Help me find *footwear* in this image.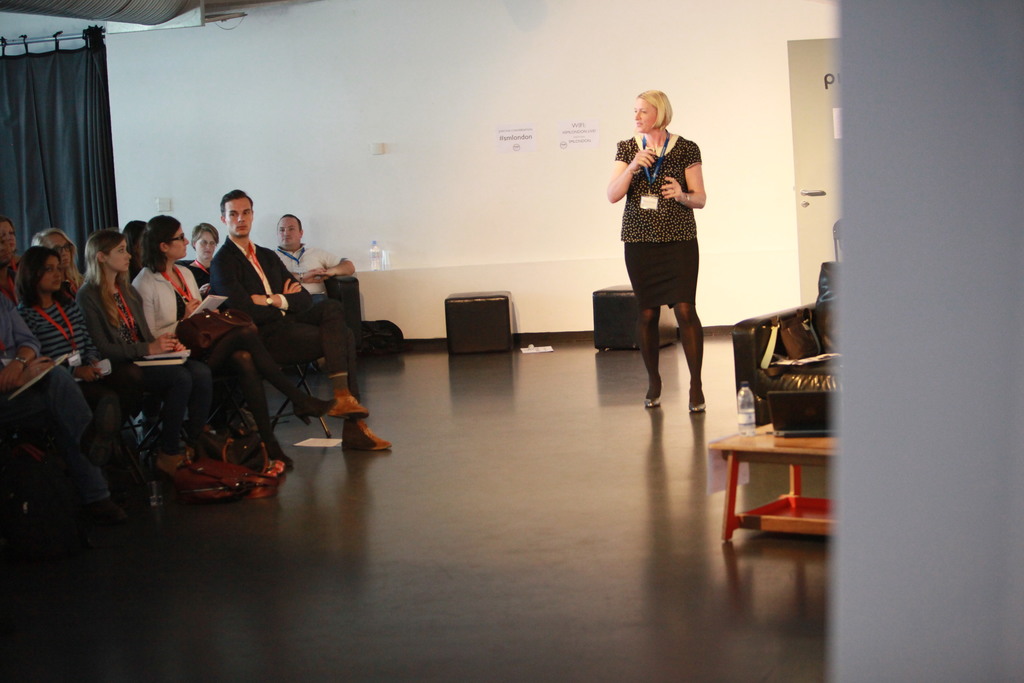
Found it: 324/394/366/424.
